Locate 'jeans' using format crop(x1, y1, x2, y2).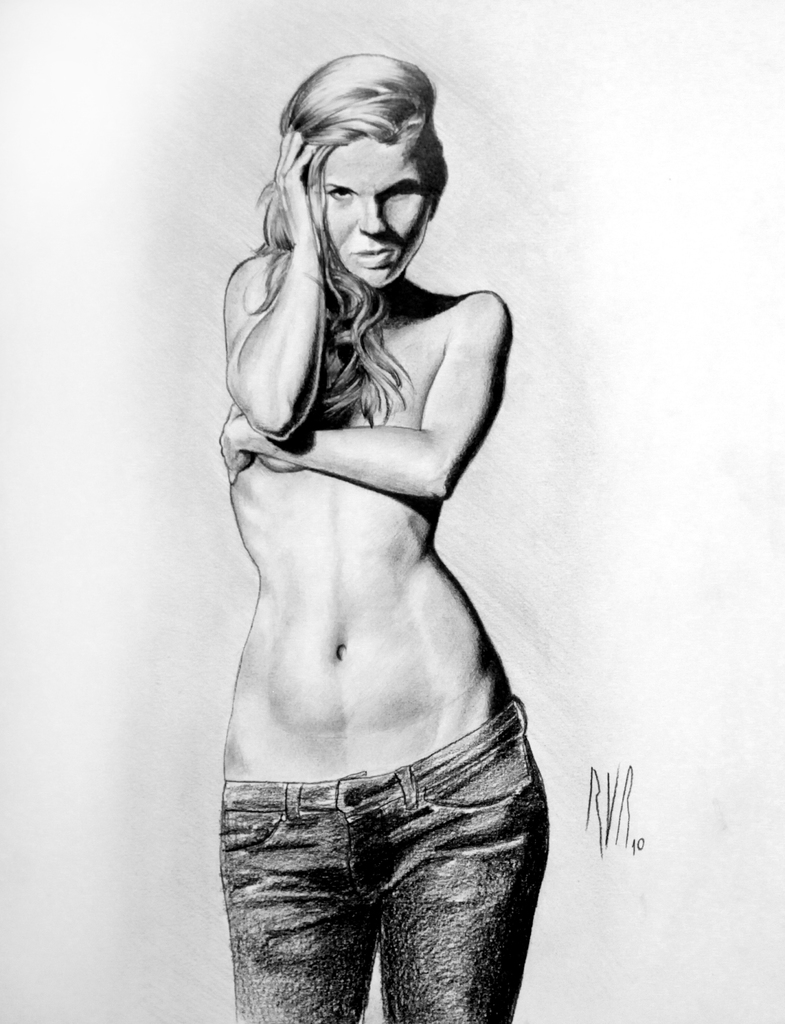
crop(200, 678, 556, 1023).
